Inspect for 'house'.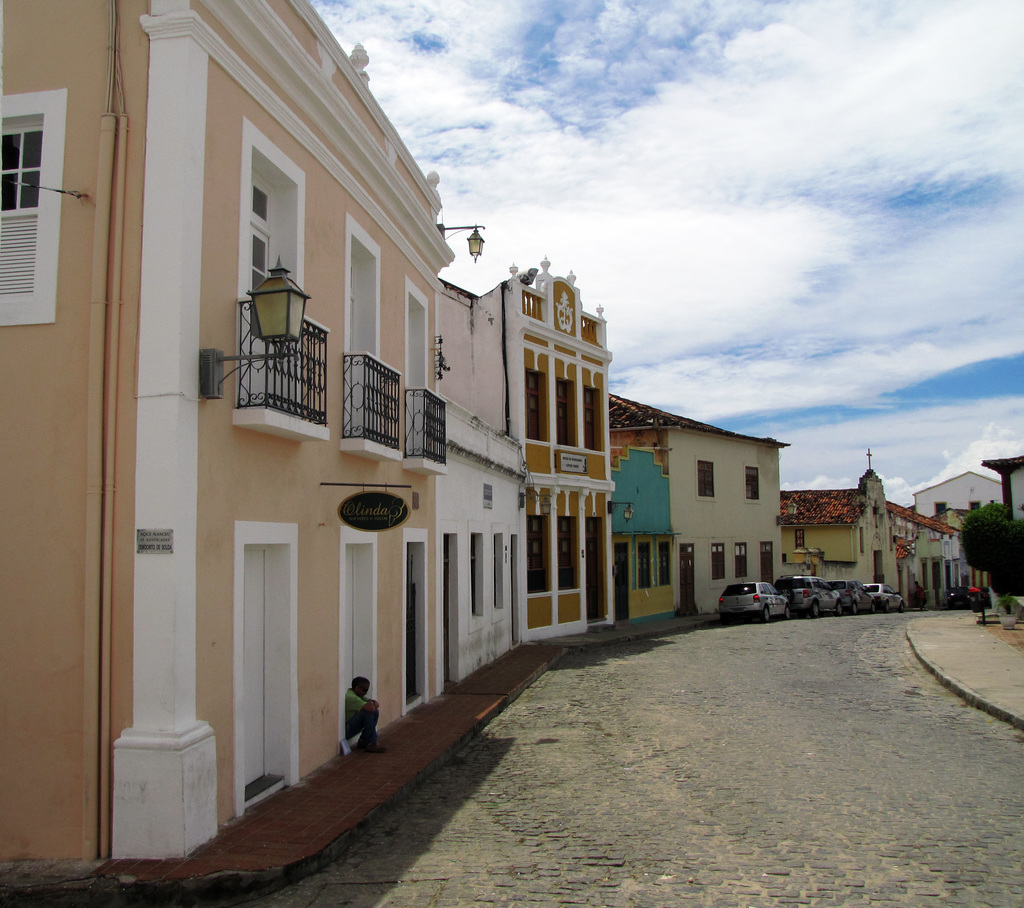
Inspection: 672, 413, 793, 616.
